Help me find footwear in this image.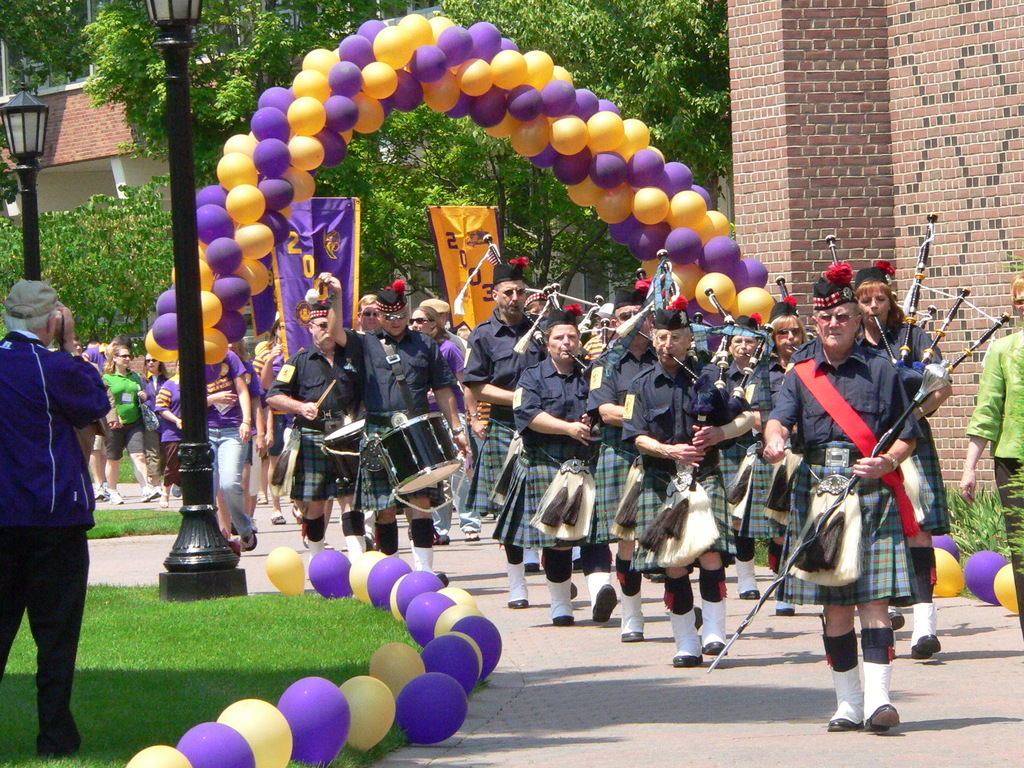
Found it: 461, 528, 483, 543.
